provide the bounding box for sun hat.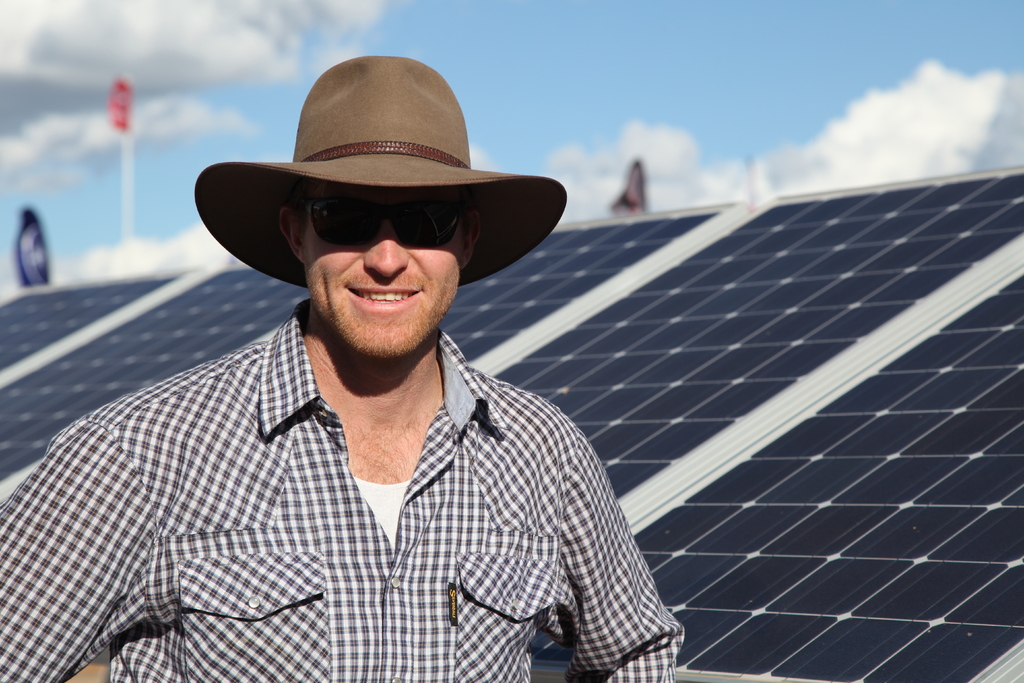
rect(196, 57, 570, 297).
